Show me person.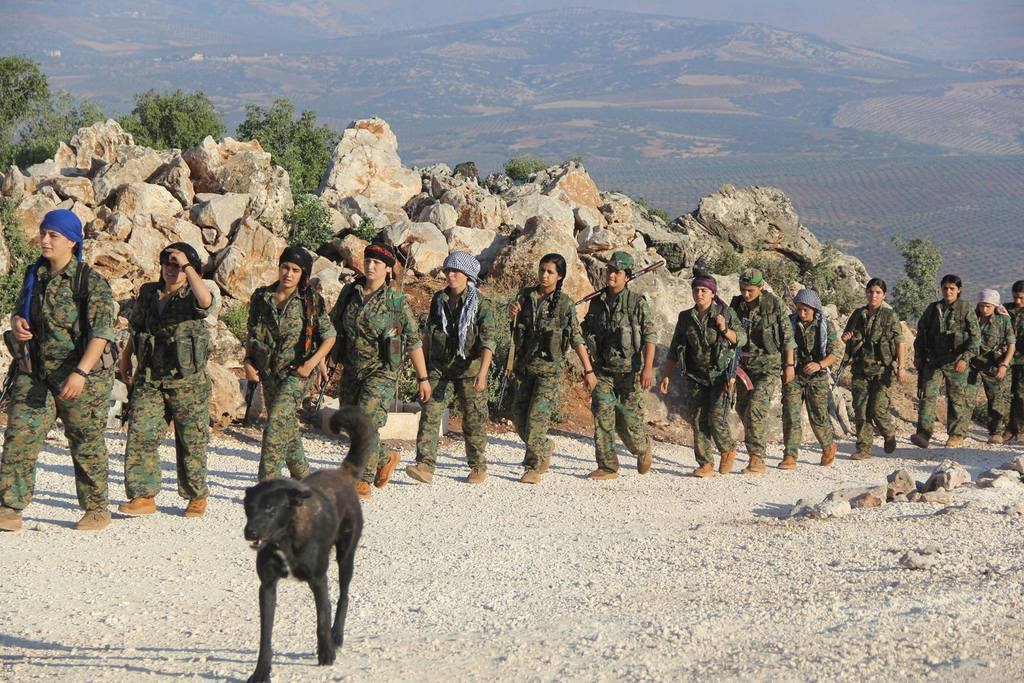
person is here: Rect(776, 290, 843, 472).
